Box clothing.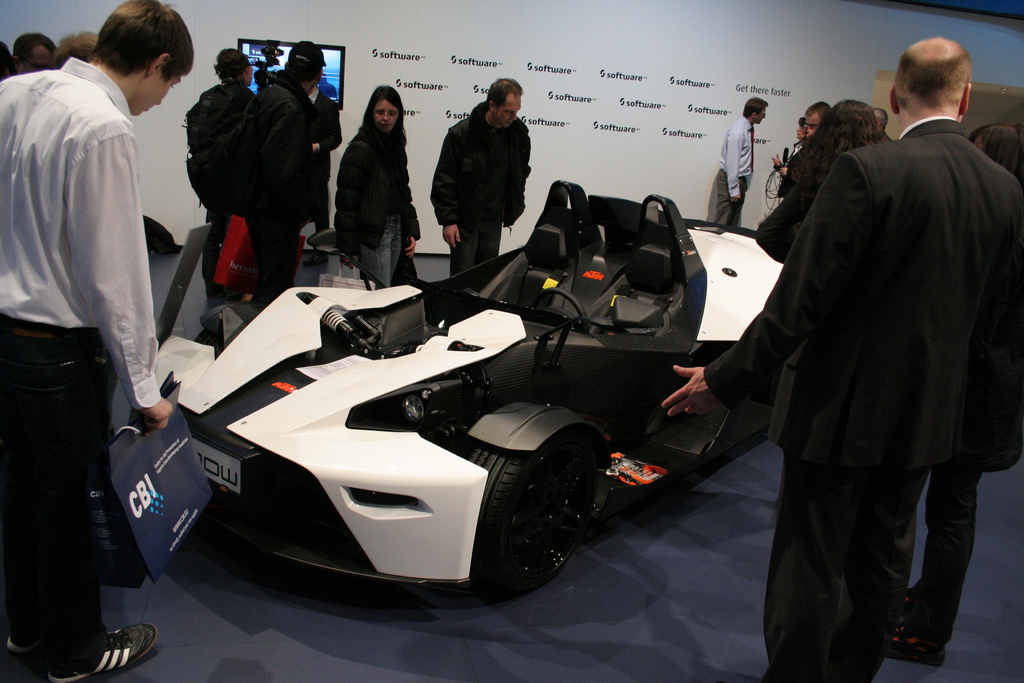
select_region(426, 97, 527, 277).
